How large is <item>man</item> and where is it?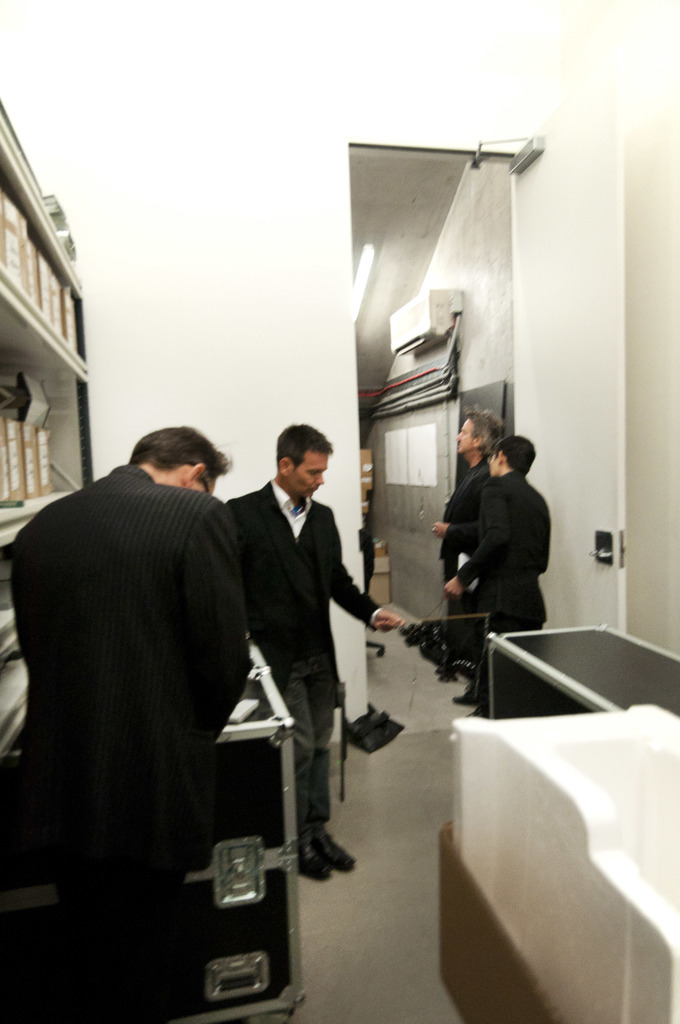
Bounding box: crop(223, 422, 406, 882).
